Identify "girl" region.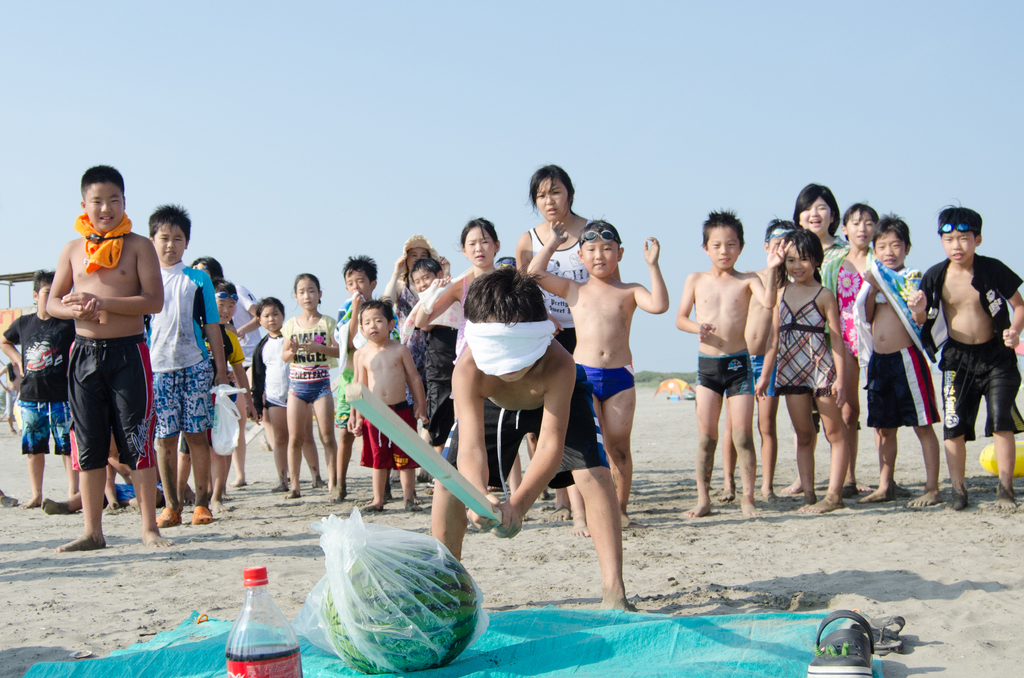
Region: x1=789, y1=183, x2=837, y2=252.
